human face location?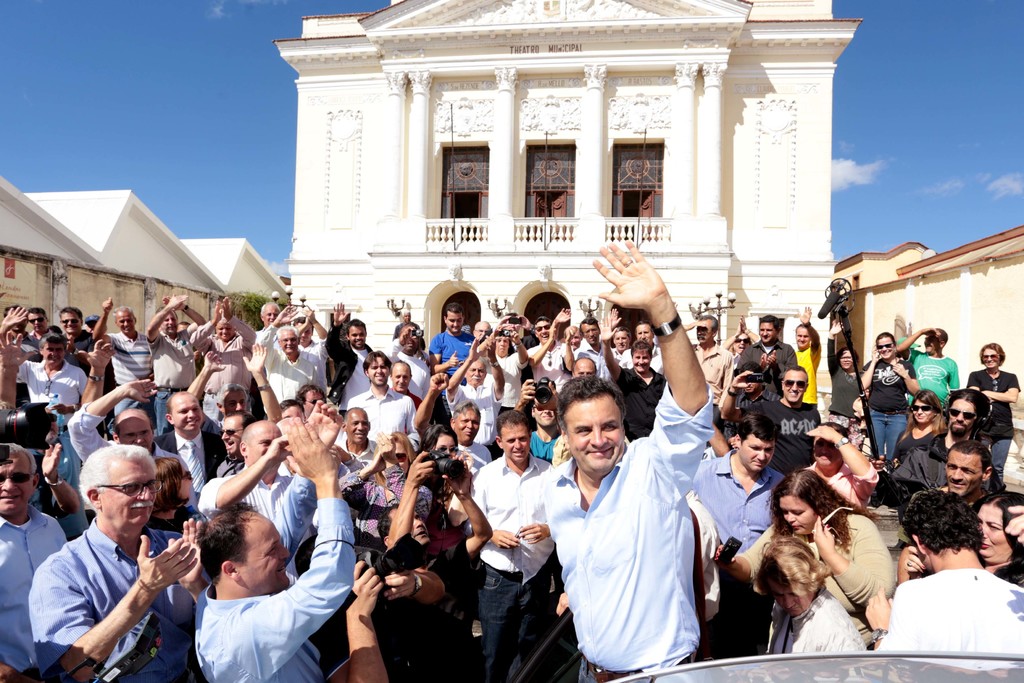
{"left": 582, "top": 325, "right": 600, "bottom": 340}
